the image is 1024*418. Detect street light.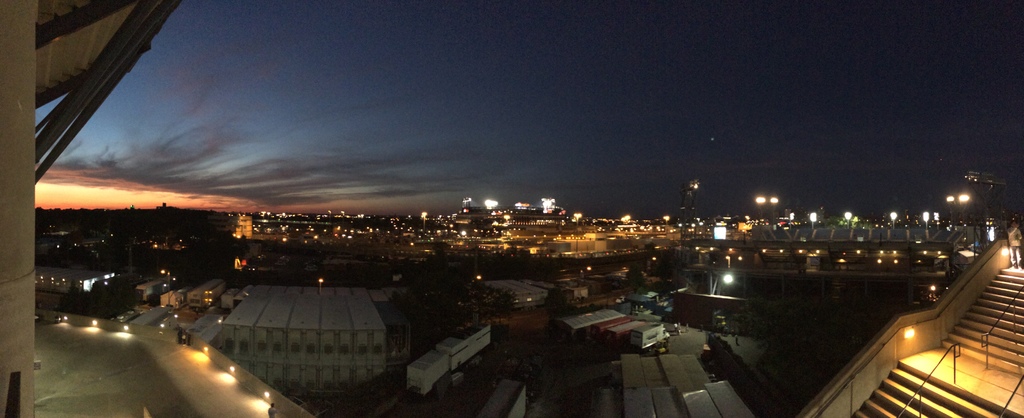
Detection: rect(955, 194, 973, 237).
